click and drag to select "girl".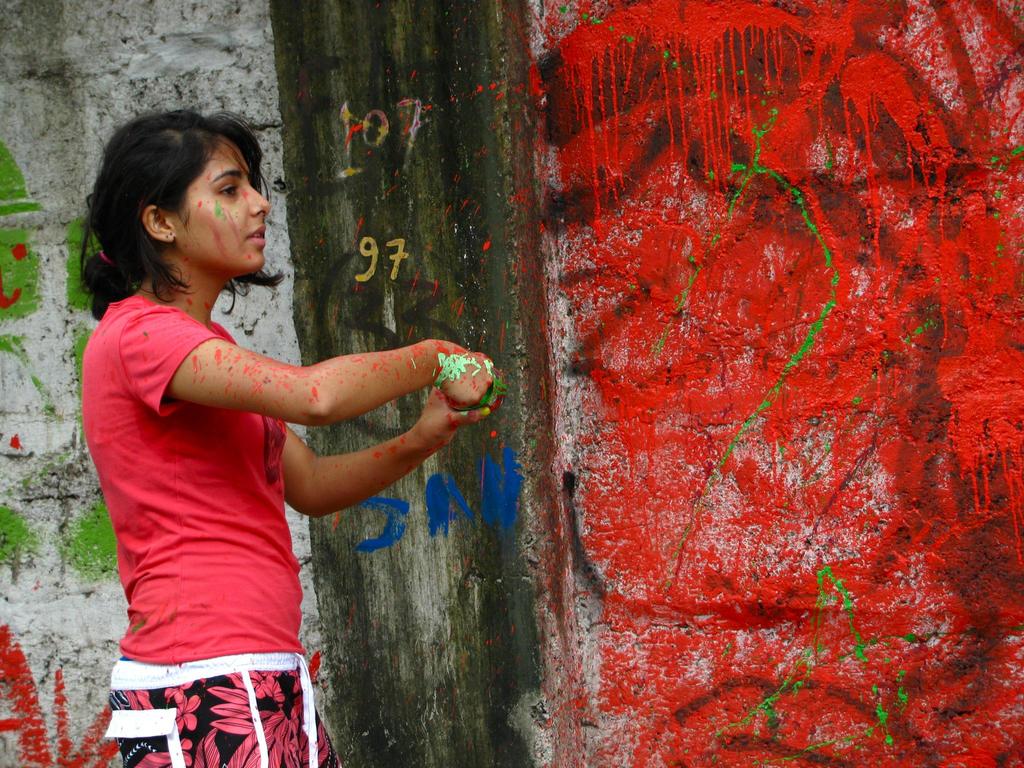
Selection: region(76, 106, 506, 767).
